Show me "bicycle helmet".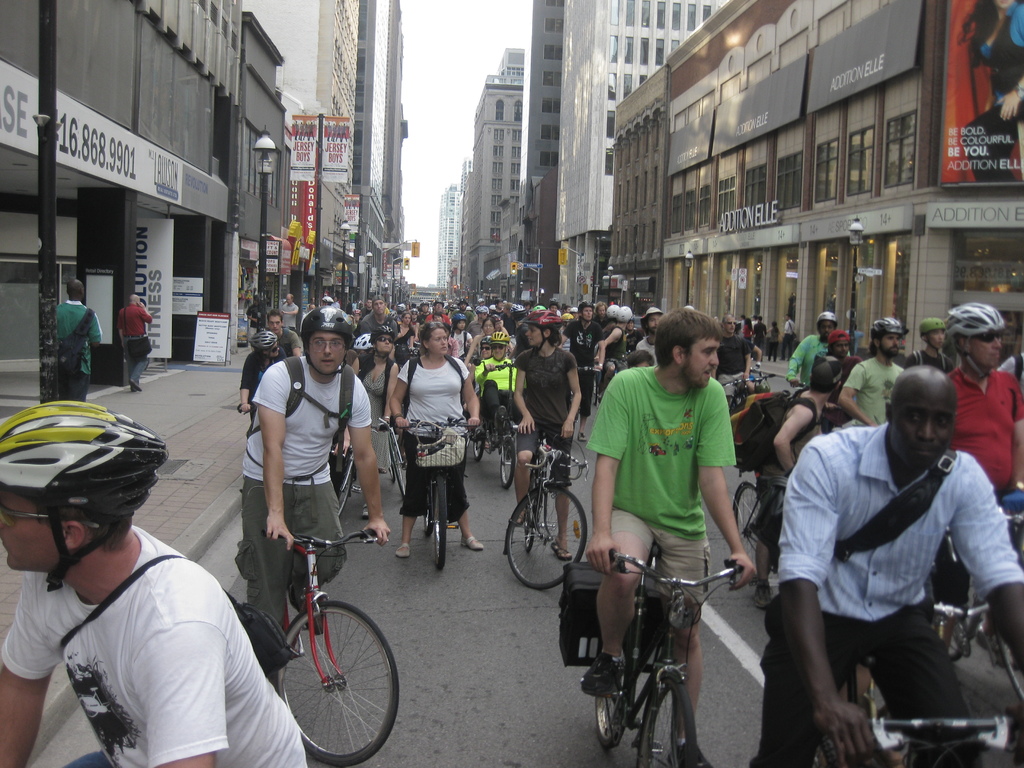
"bicycle helmet" is here: (916, 318, 944, 335).
